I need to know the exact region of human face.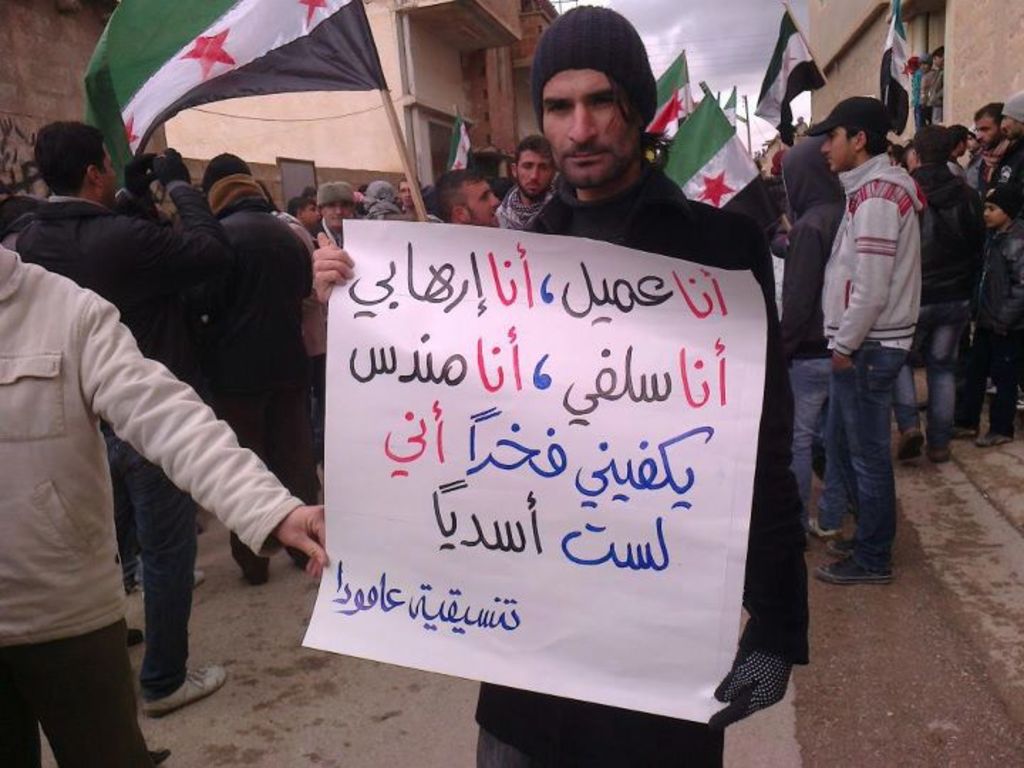
Region: region(458, 176, 502, 225).
